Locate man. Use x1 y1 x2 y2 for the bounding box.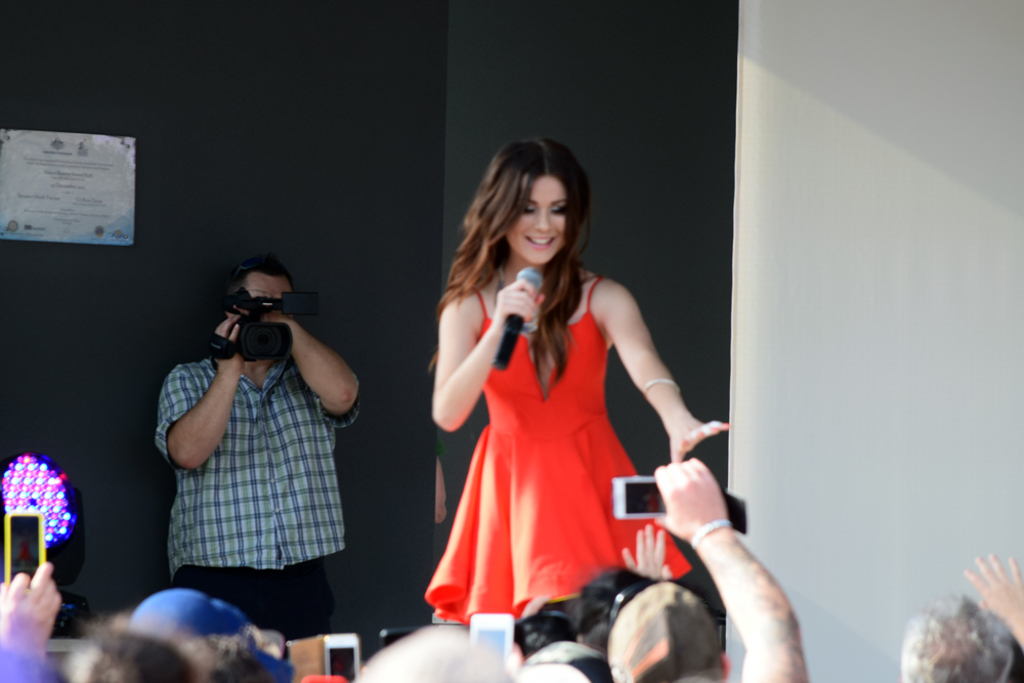
907 549 1023 682.
